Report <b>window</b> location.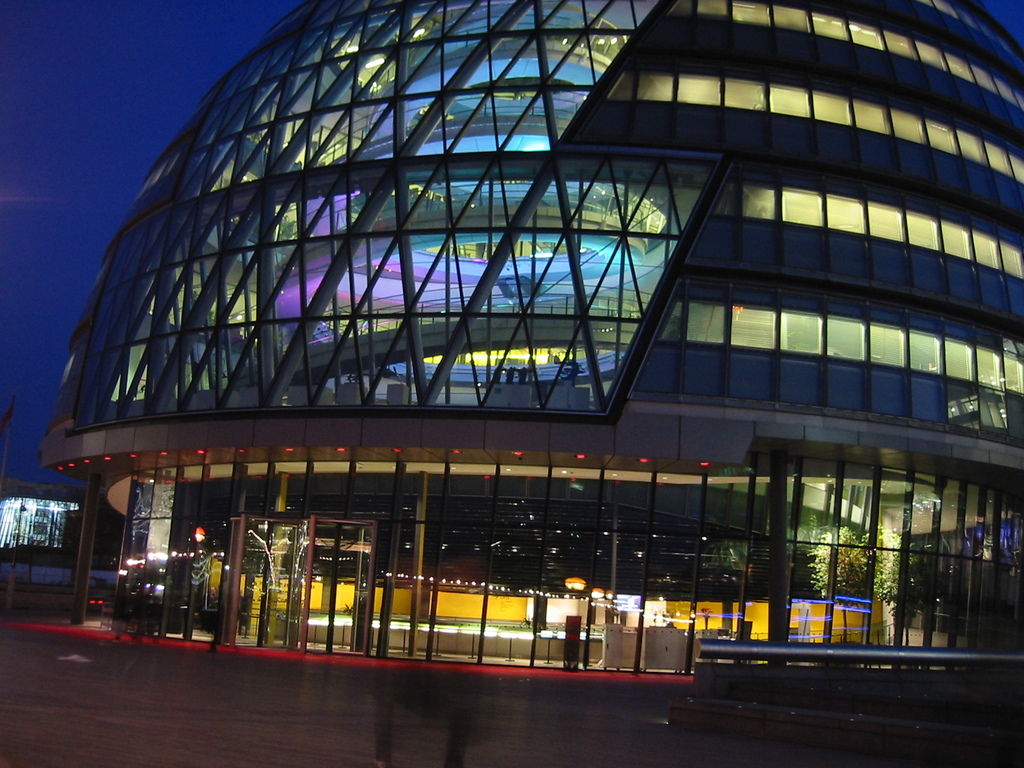
Report: rect(869, 326, 909, 368).
